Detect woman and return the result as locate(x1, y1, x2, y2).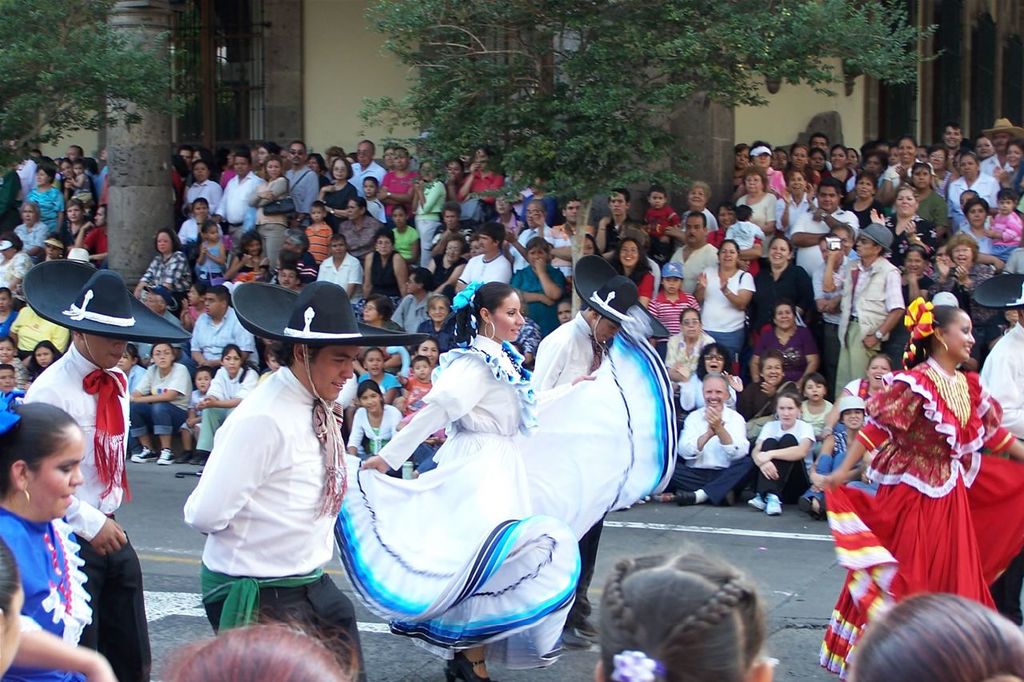
locate(357, 229, 411, 326).
